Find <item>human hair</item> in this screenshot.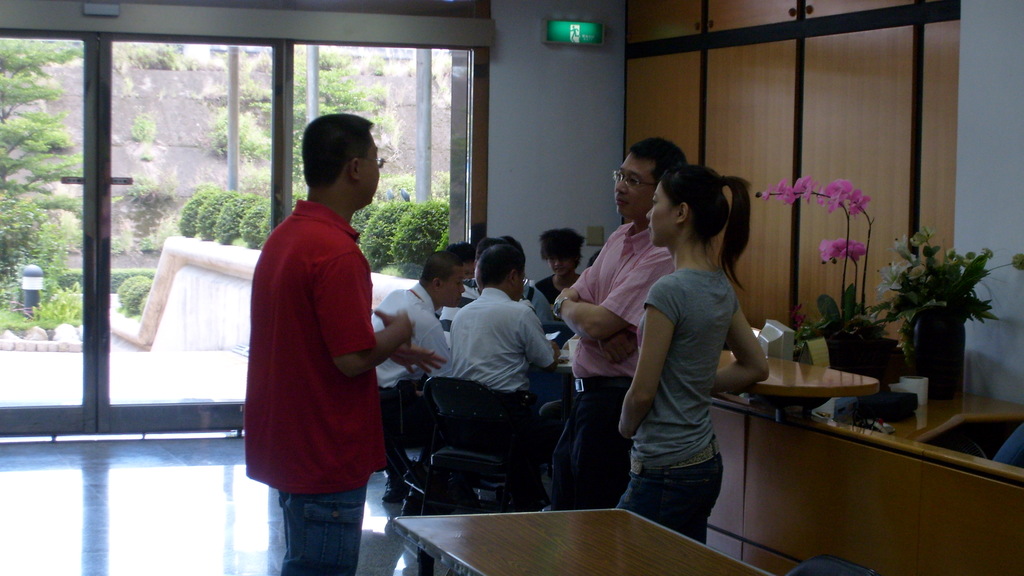
The bounding box for <item>human hair</item> is [660, 160, 753, 300].
